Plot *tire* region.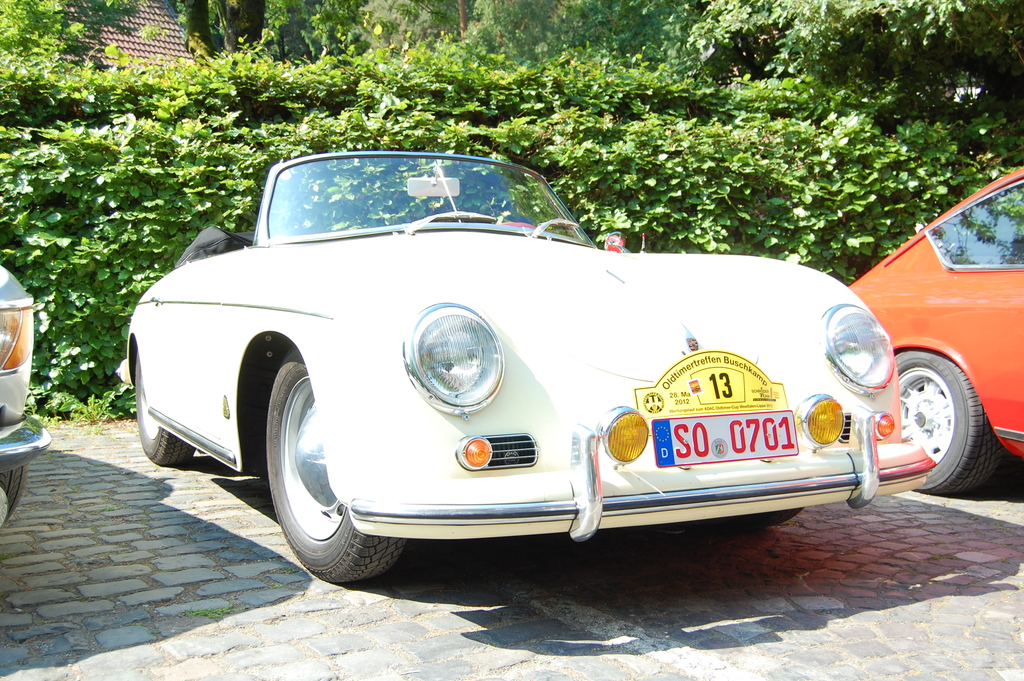
Plotted at <bbox>264, 341, 397, 584</bbox>.
